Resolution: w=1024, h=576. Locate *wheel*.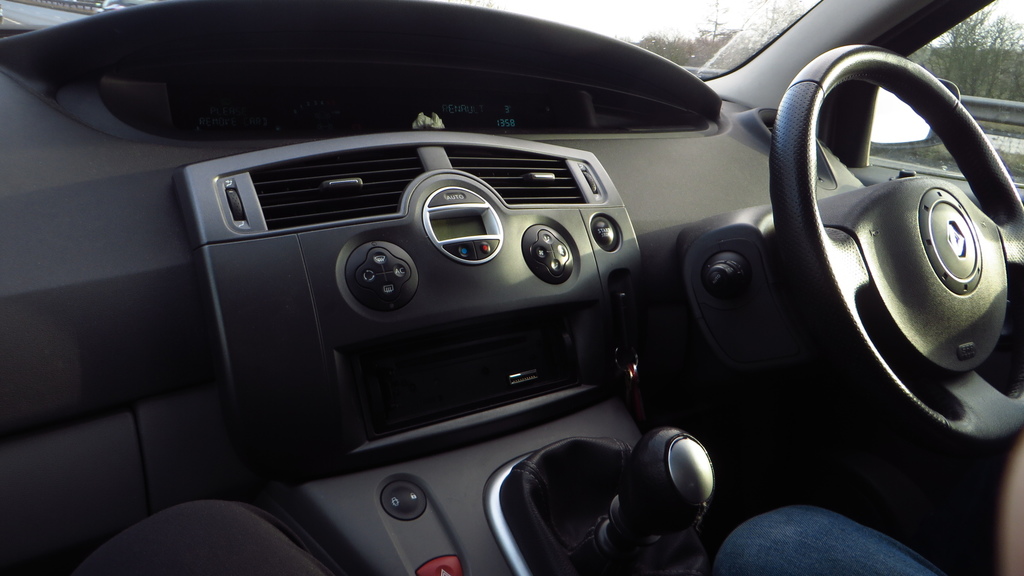
bbox(781, 56, 1005, 408).
